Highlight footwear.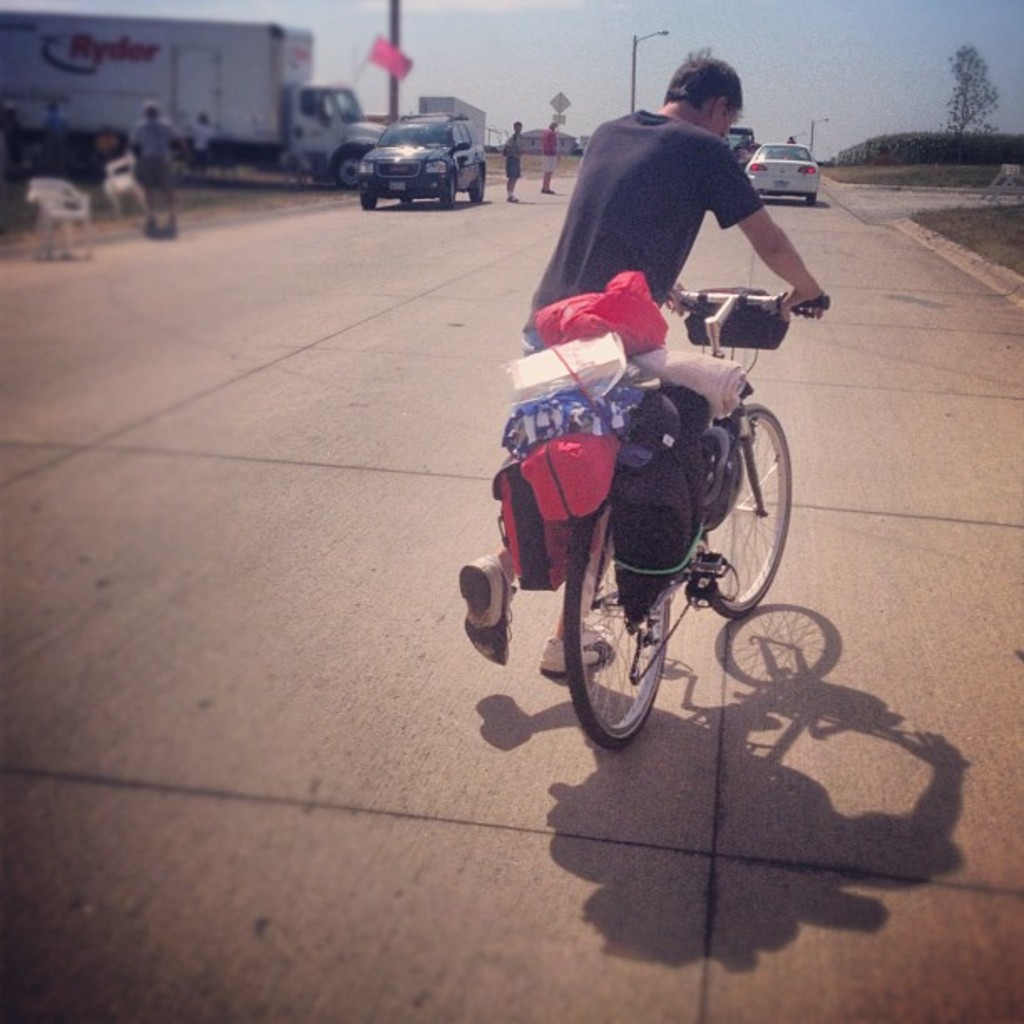
Highlighted region: 540:186:554:192.
